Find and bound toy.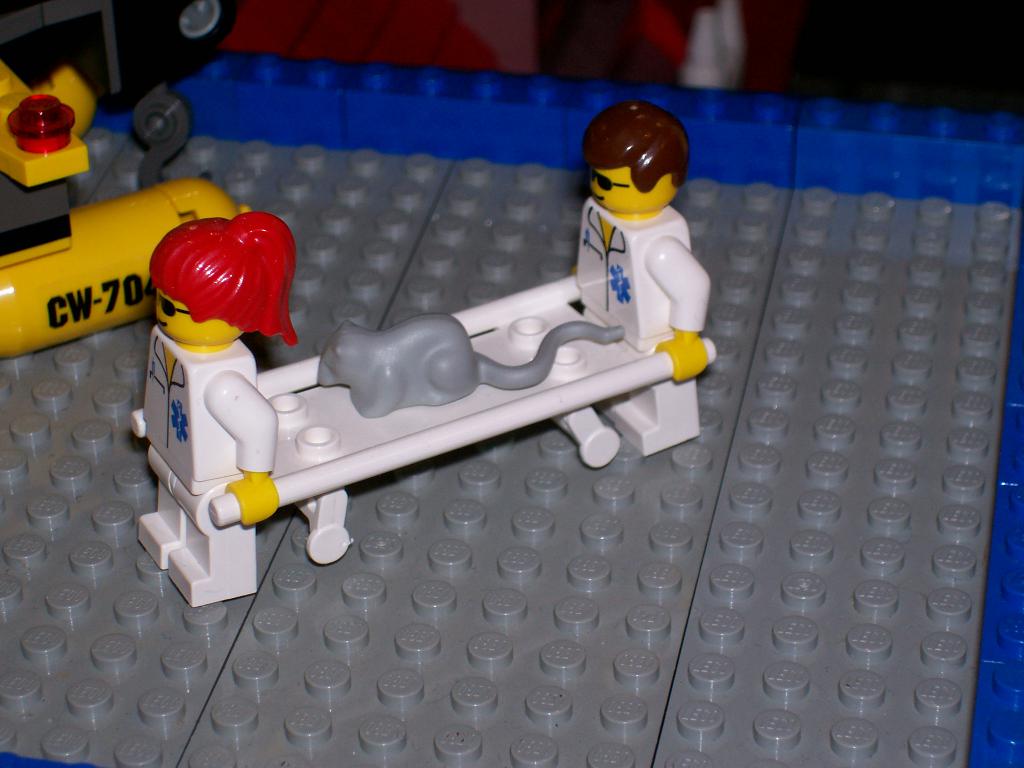
Bound: [0, 57, 253, 360].
